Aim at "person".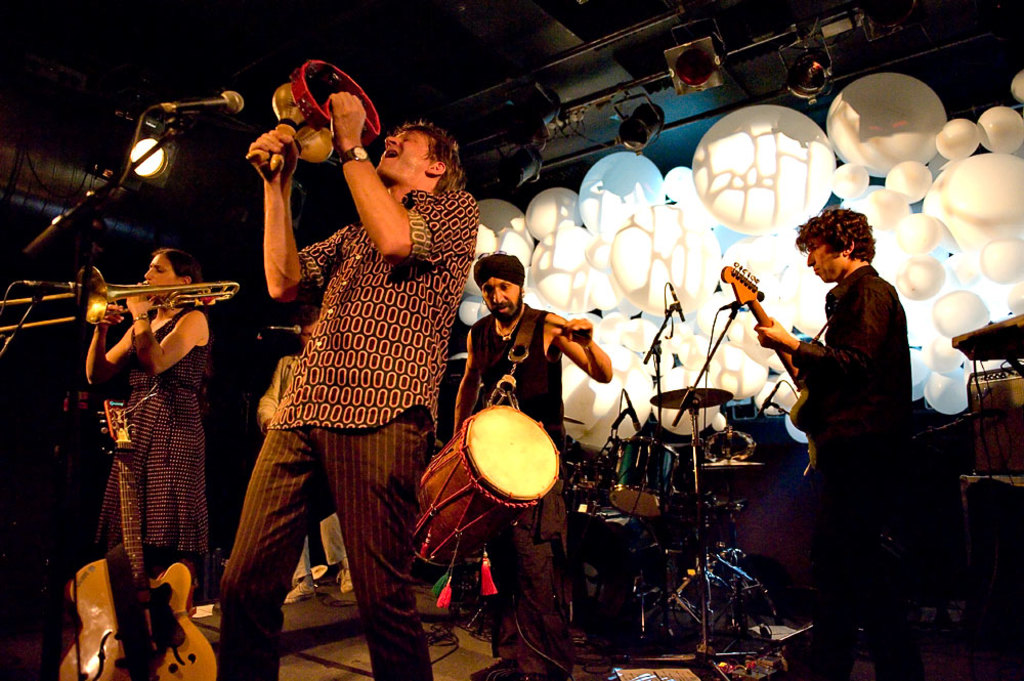
Aimed at 256,306,353,605.
